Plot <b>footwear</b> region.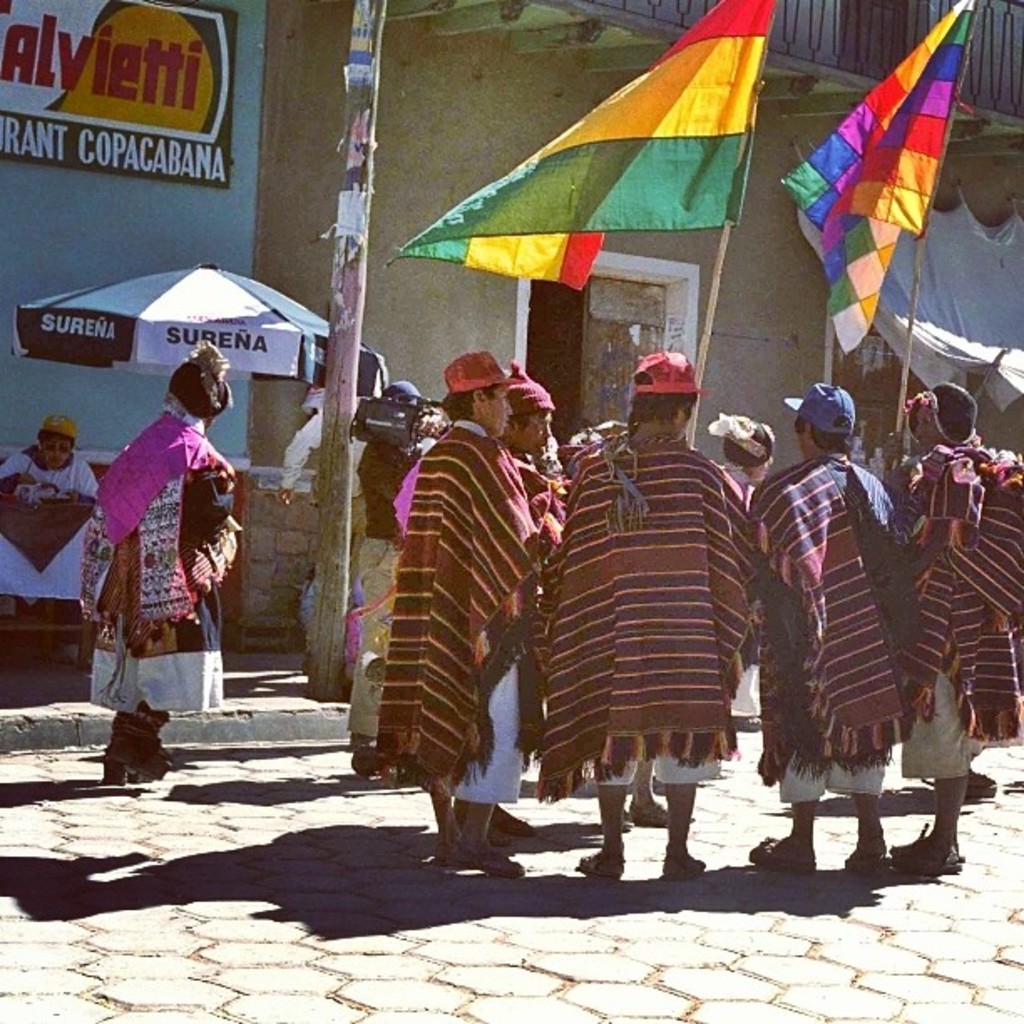
Plotted at <bbox>452, 818, 510, 843</bbox>.
